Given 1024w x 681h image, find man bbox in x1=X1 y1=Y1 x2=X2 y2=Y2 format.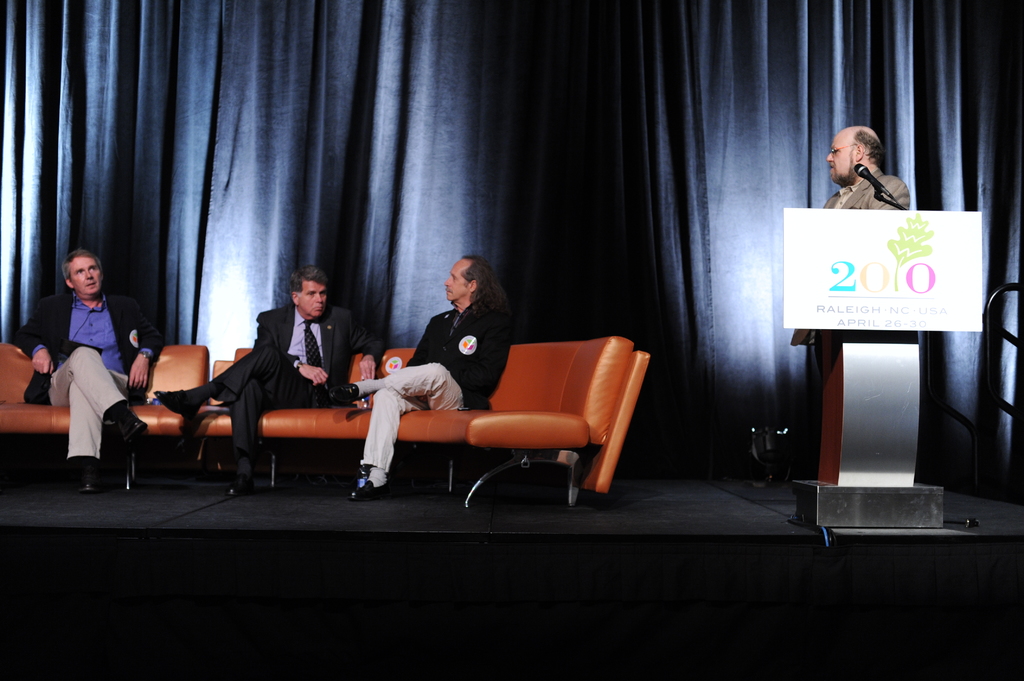
x1=794 y1=126 x2=907 y2=490.
